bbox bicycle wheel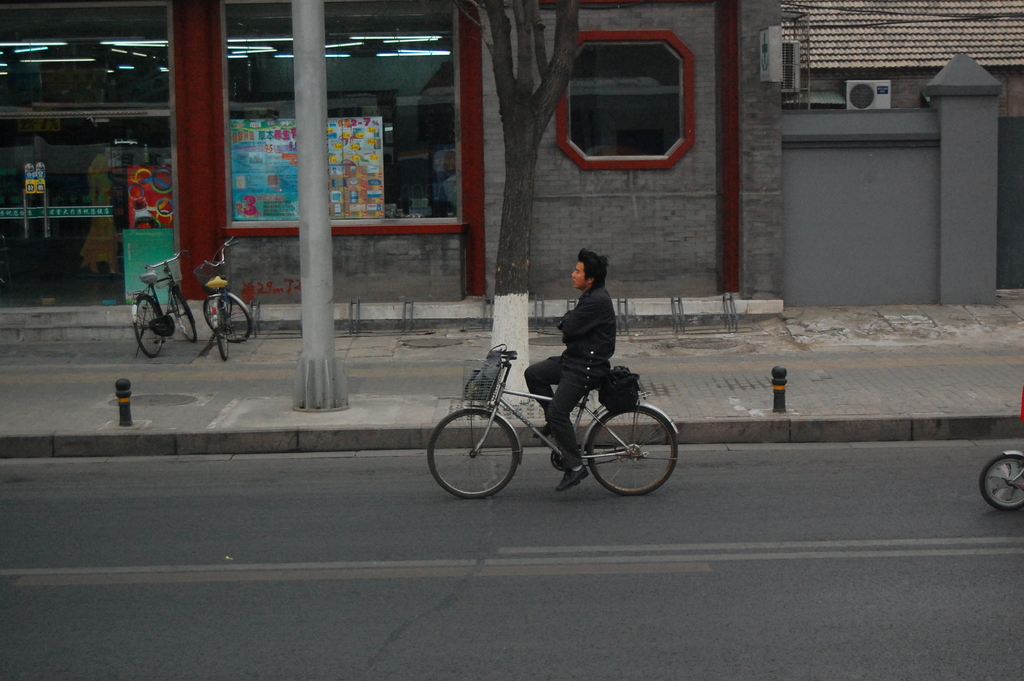
rect(200, 291, 254, 343)
